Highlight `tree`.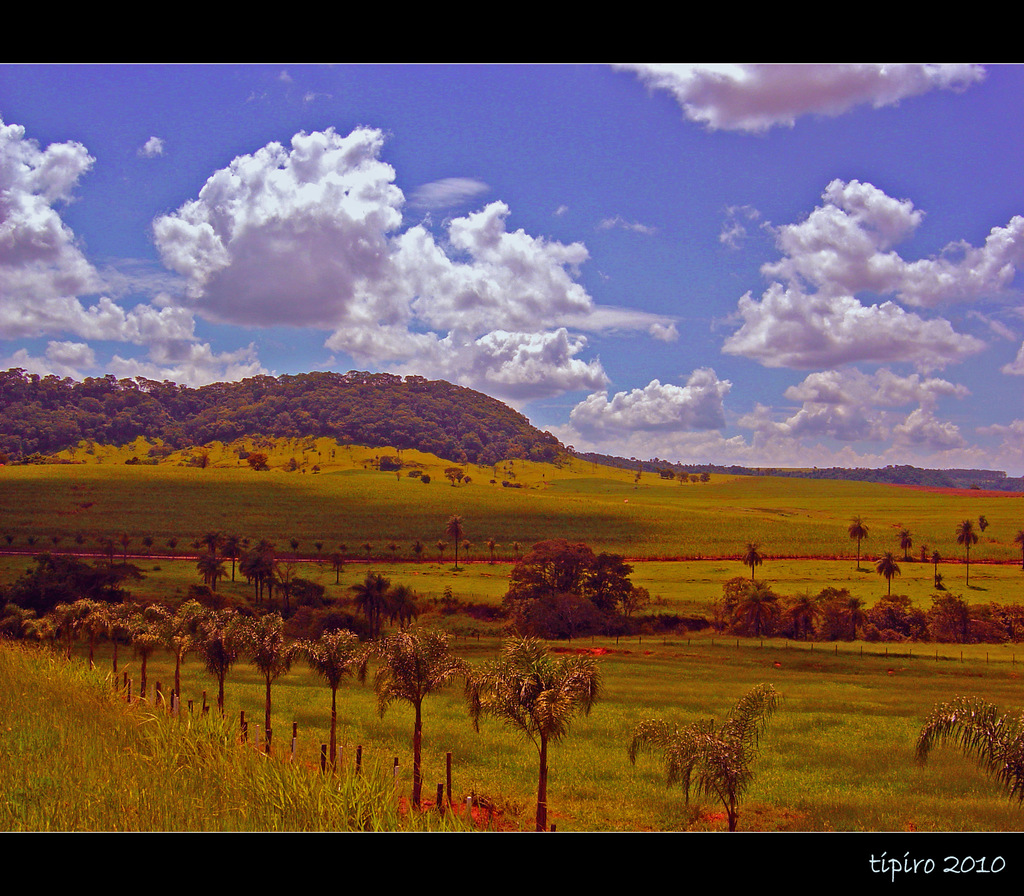
Highlighted region: [x1=742, y1=539, x2=765, y2=577].
